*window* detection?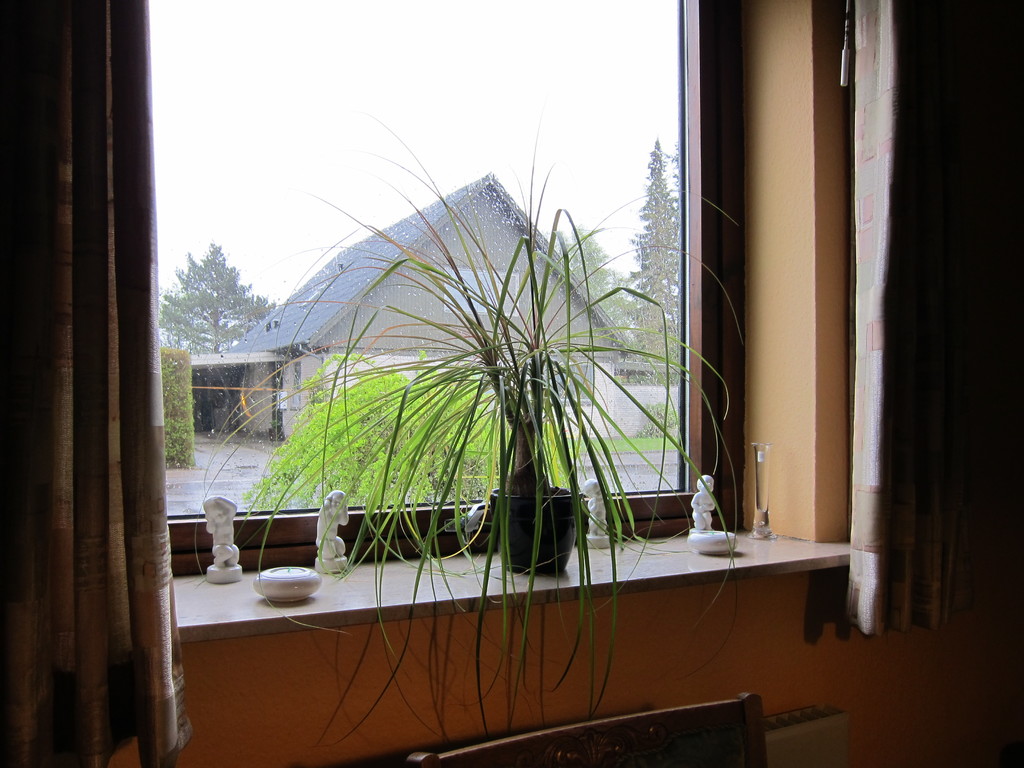
[left=439, top=265, right=517, bottom=318]
